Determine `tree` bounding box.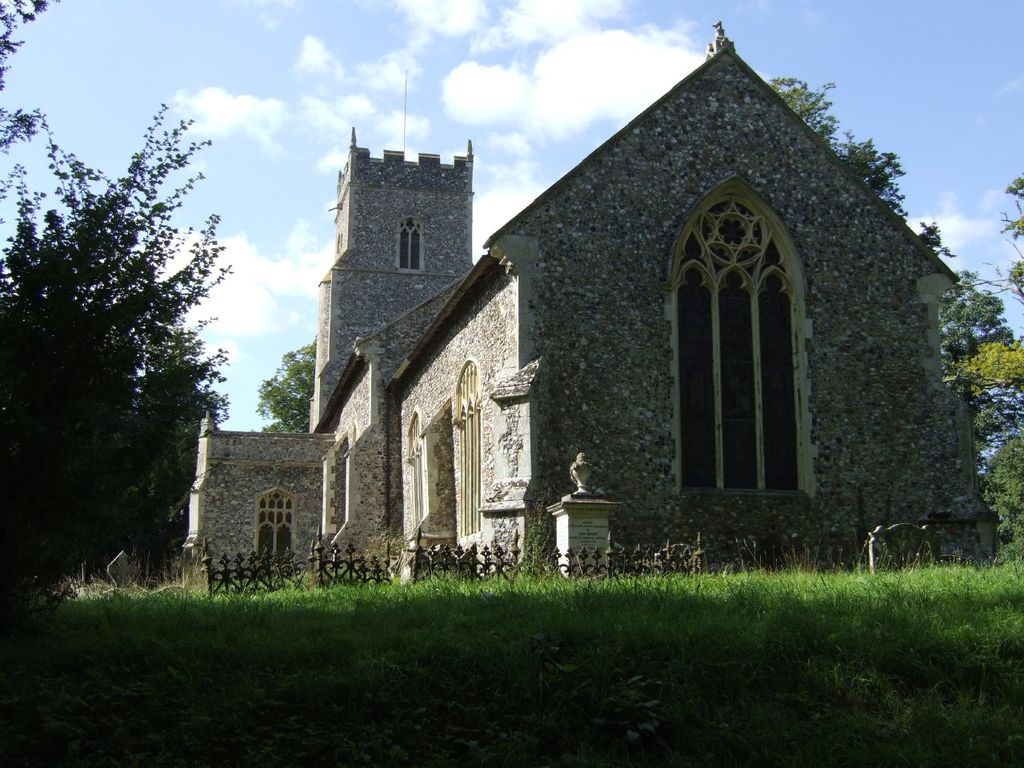
Determined: x1=254, y1=338, x2=318, y2=440.
